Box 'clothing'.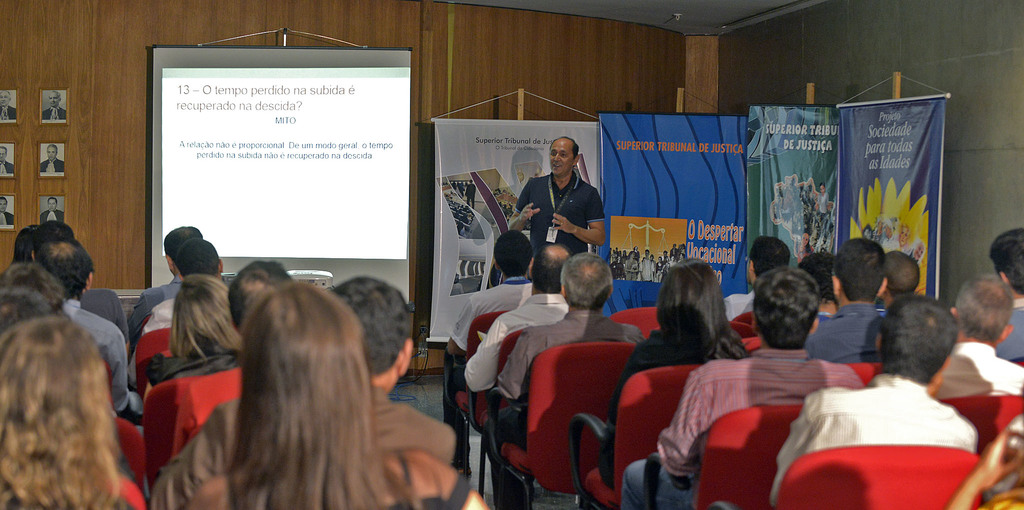
0,207,15,224.
